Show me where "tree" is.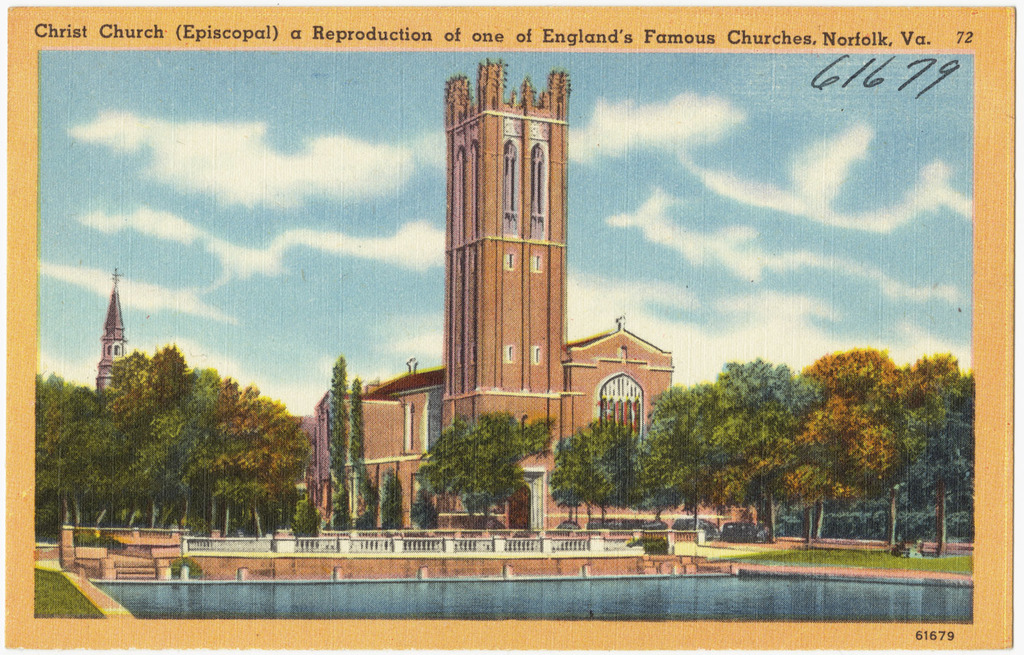
"tree" is at bbox=(853, 348, 976, 547).
